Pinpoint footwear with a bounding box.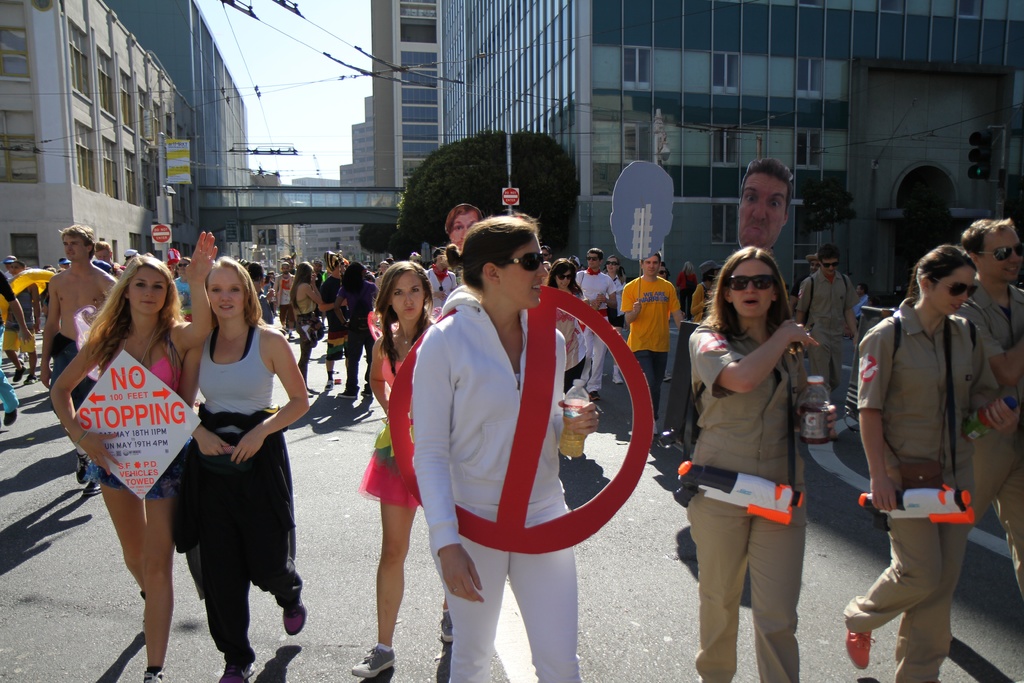
select_region(215, 667, 254, 682).
